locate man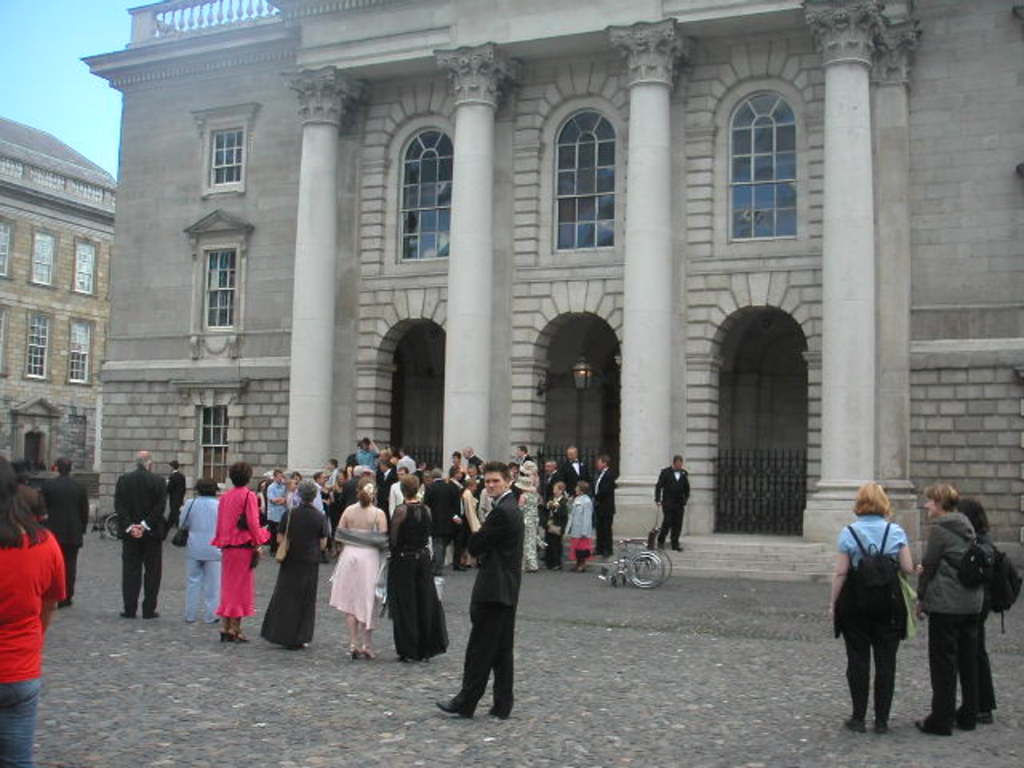
rect(379, 461, 434, 523)
